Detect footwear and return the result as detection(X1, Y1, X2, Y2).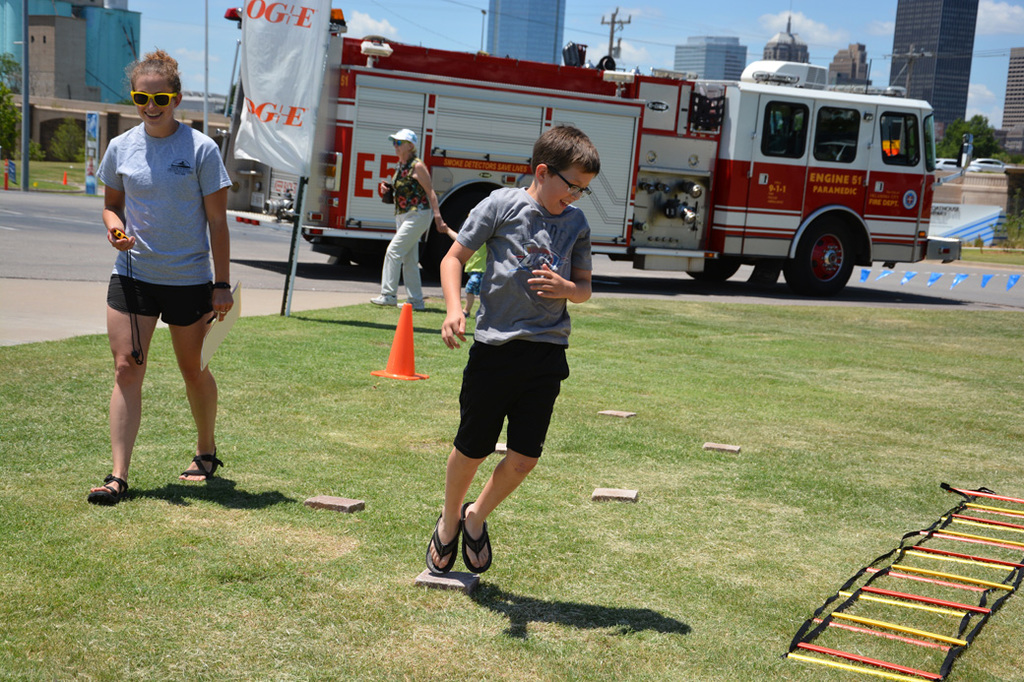
detection(178, 452, 224, 488).
